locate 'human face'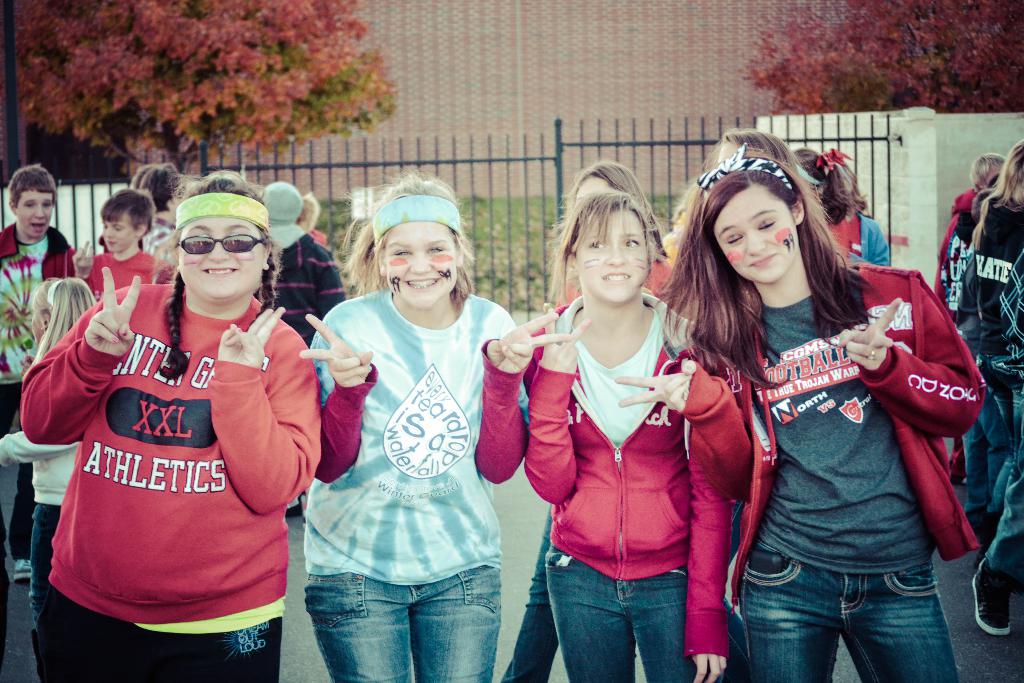
detection(575, 173, 616, 195)
